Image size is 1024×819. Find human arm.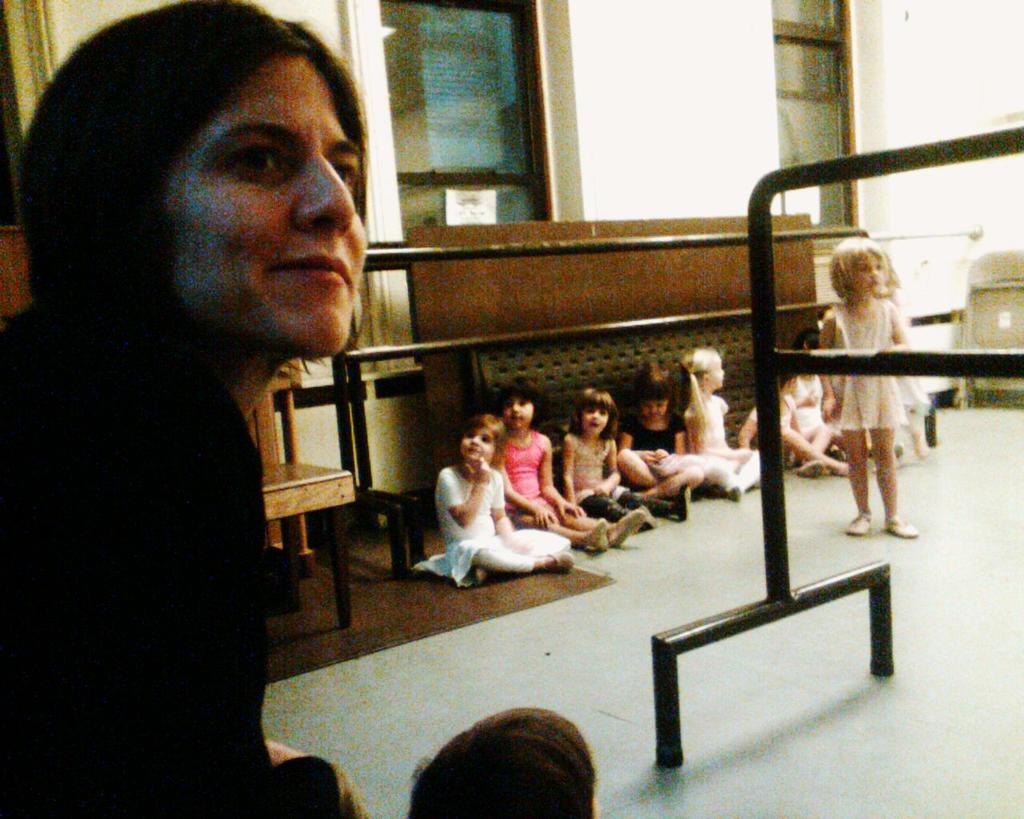
534:437:587:541.
